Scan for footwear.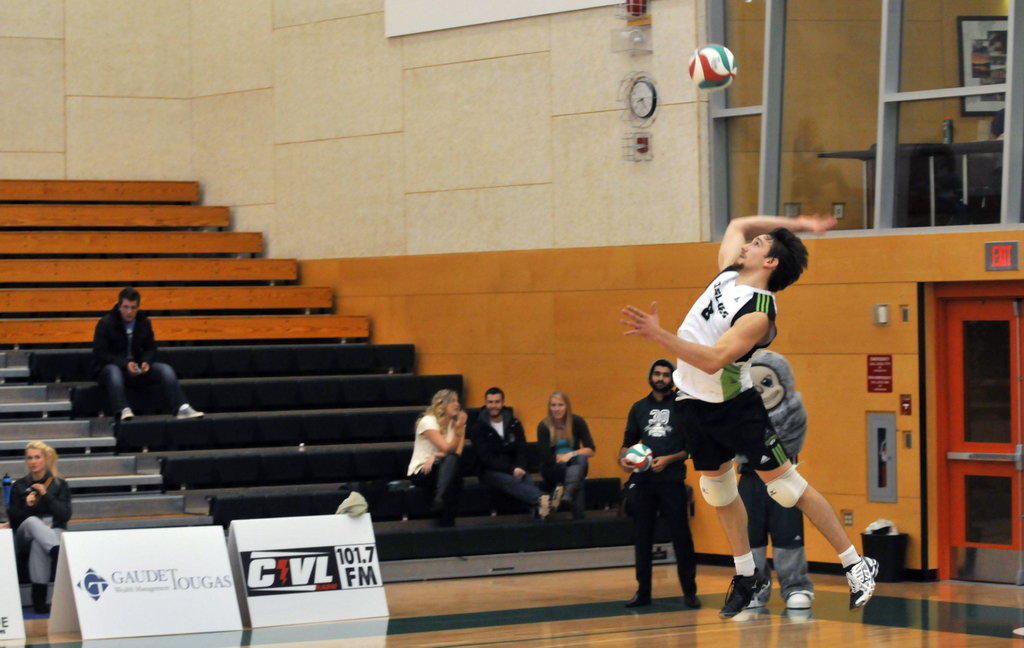
Scan result: 719,565,767,619.
